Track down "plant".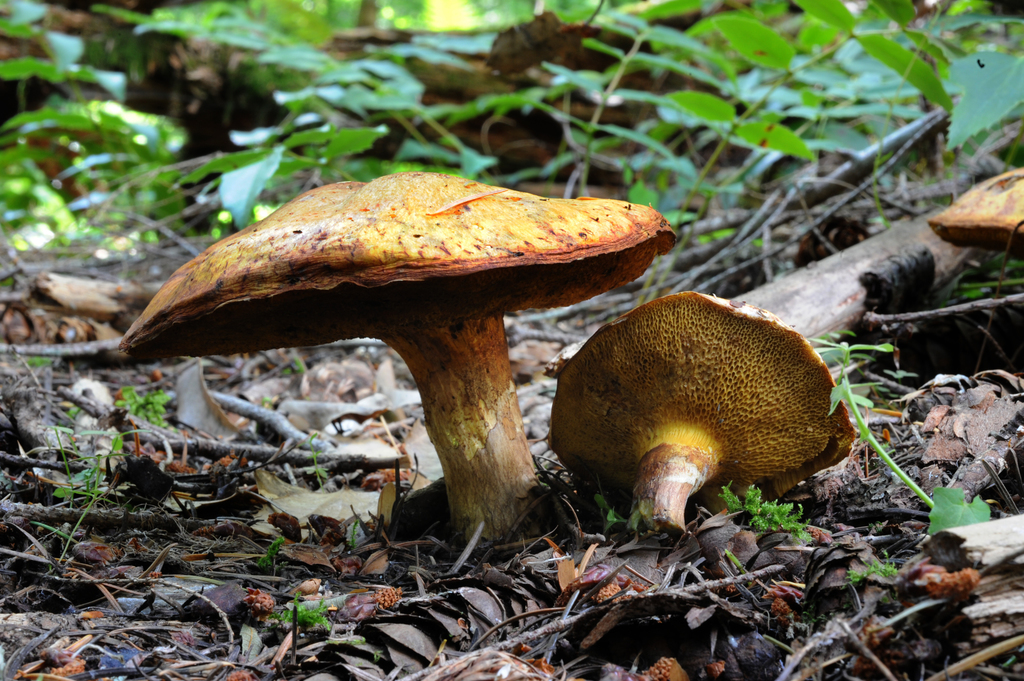
Tracked to (x1=52, y1=466, x2=101, y2=502).
